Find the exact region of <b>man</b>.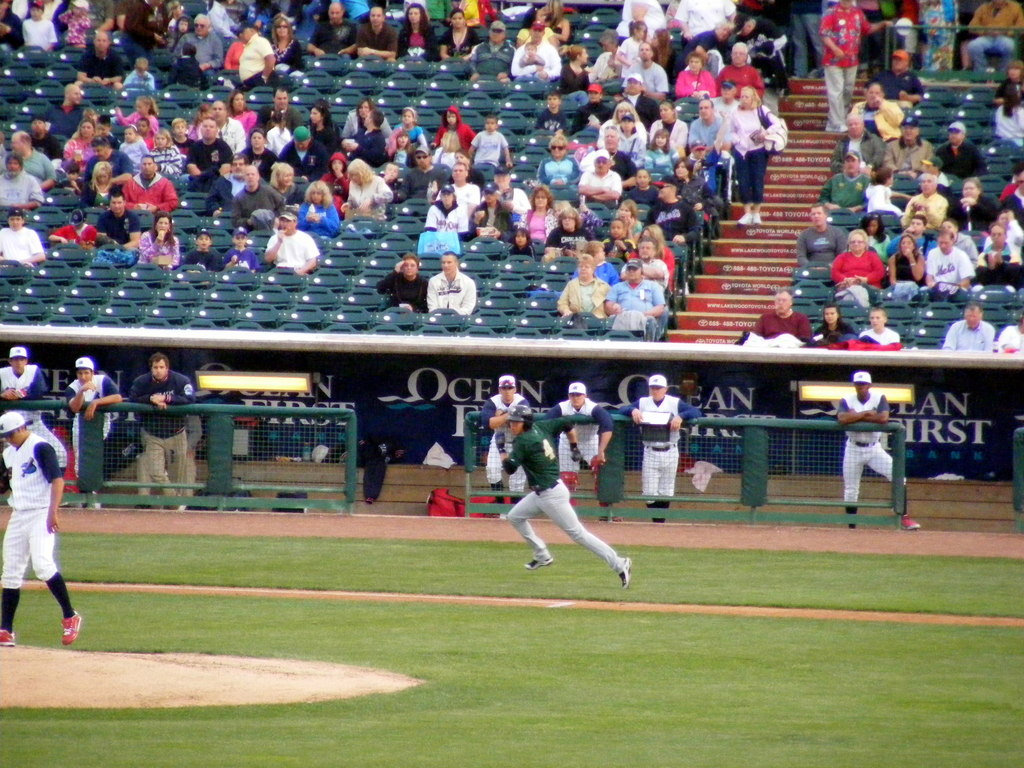
Exact region: (597,257,664,324).
